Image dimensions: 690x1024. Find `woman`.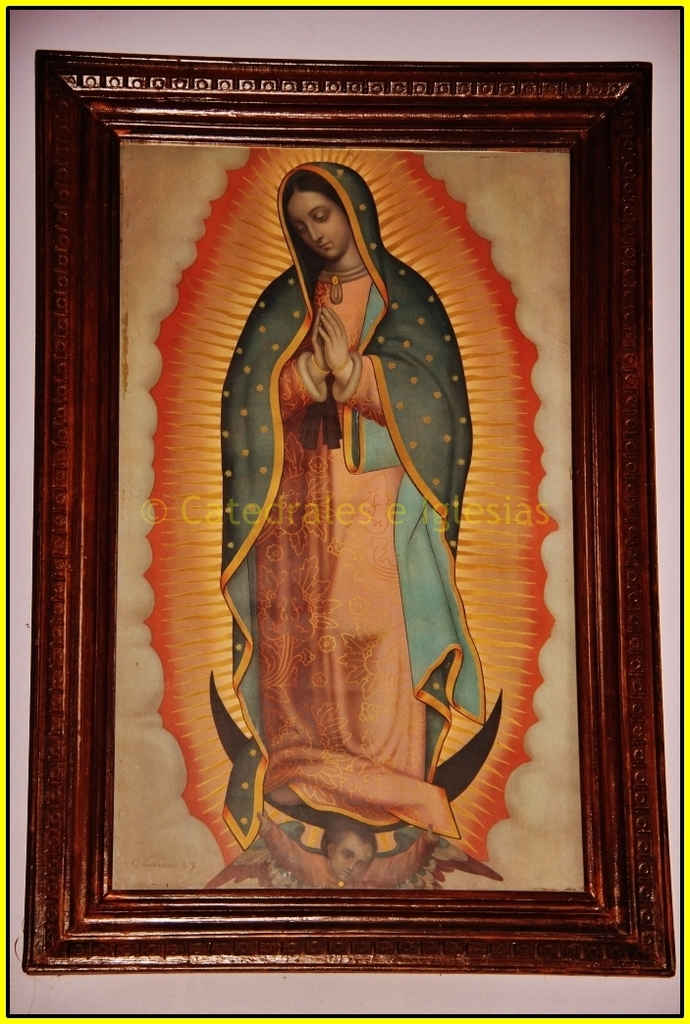
region(214, 118, 477, 918).
